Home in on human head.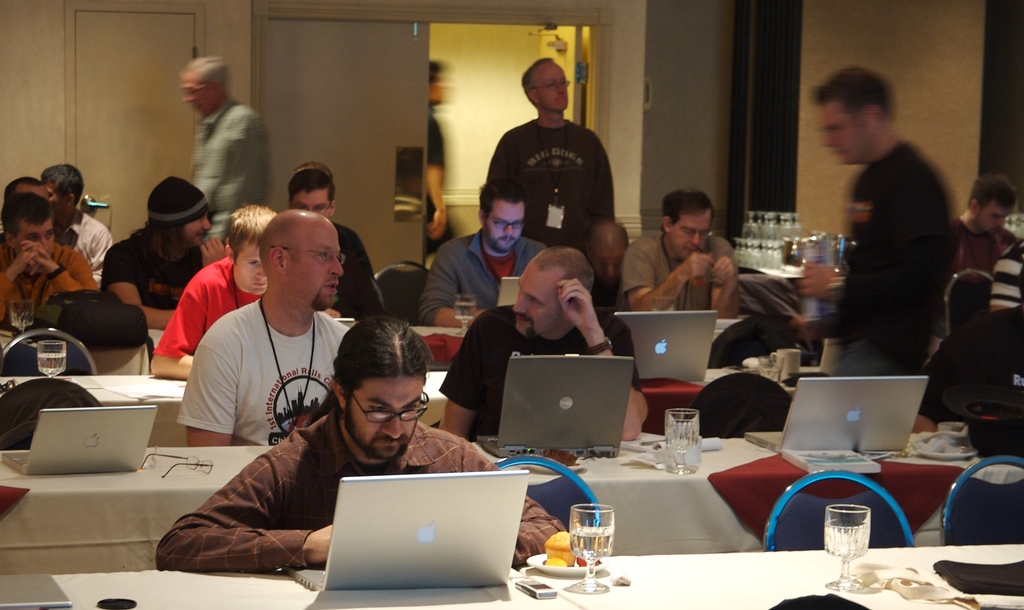
Homed in at pyautogui.locateOnScreen(3, 179, 44, 199).
